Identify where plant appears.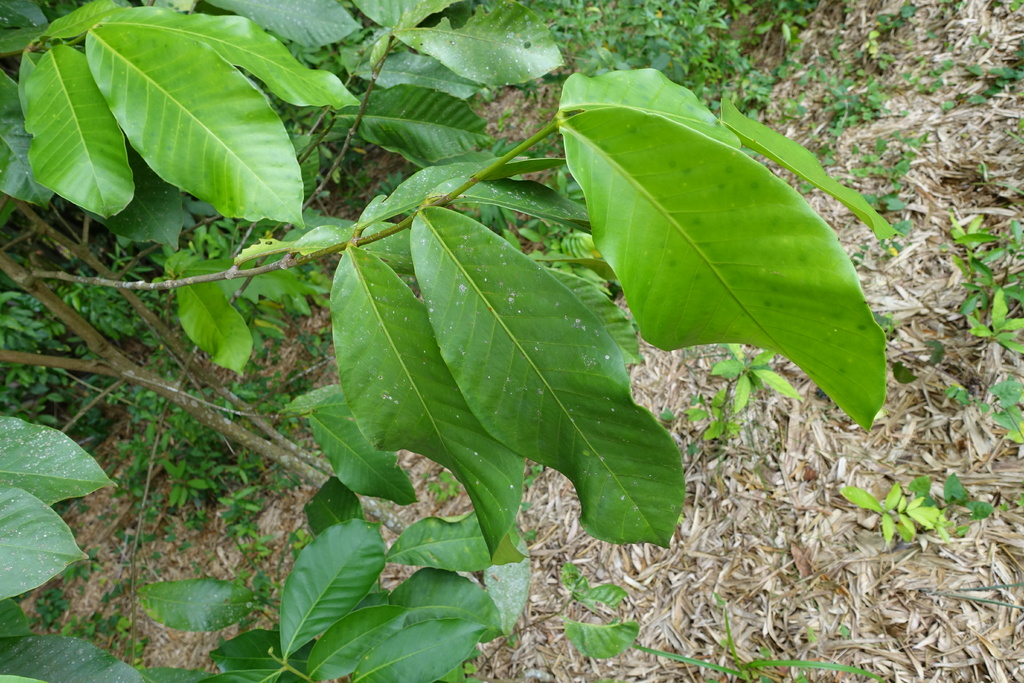
Appears at crop(881, 0, 916, 31).
